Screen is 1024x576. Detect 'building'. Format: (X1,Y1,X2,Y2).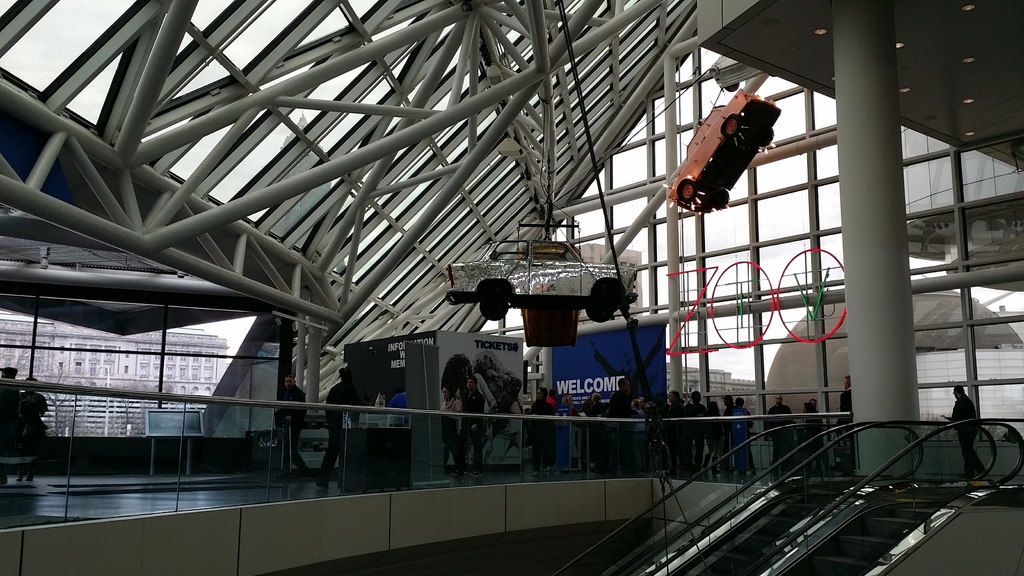
(0,0,1023,575).
